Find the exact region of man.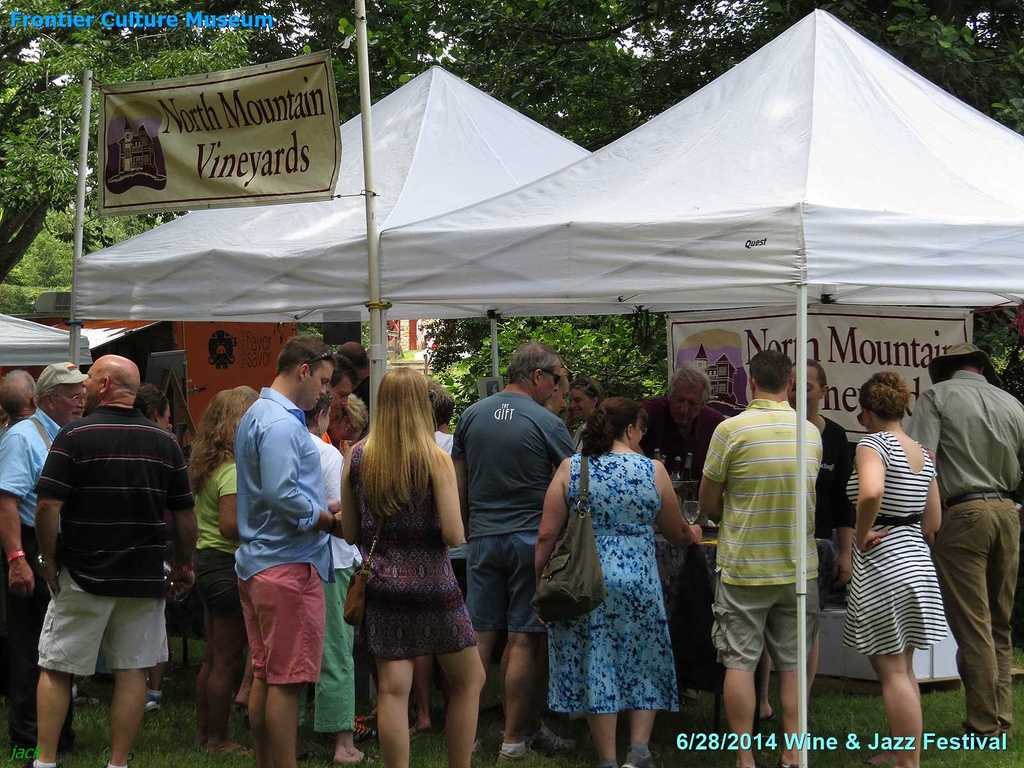
Exact region: bbox(450, 339, 577, 766).
